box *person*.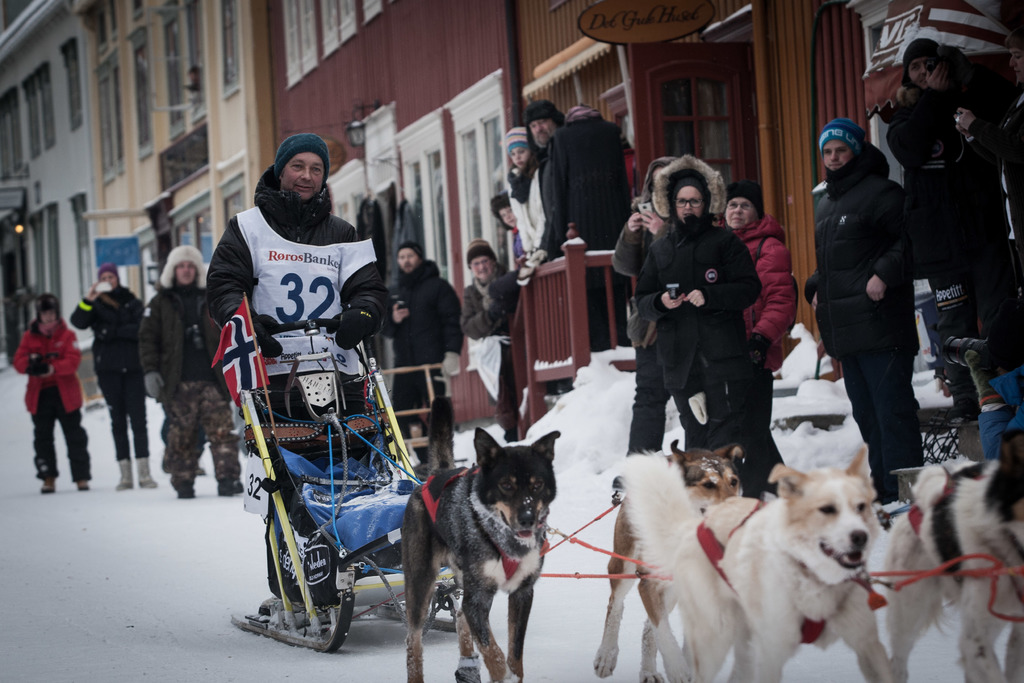
72, 265, 153, 488.
